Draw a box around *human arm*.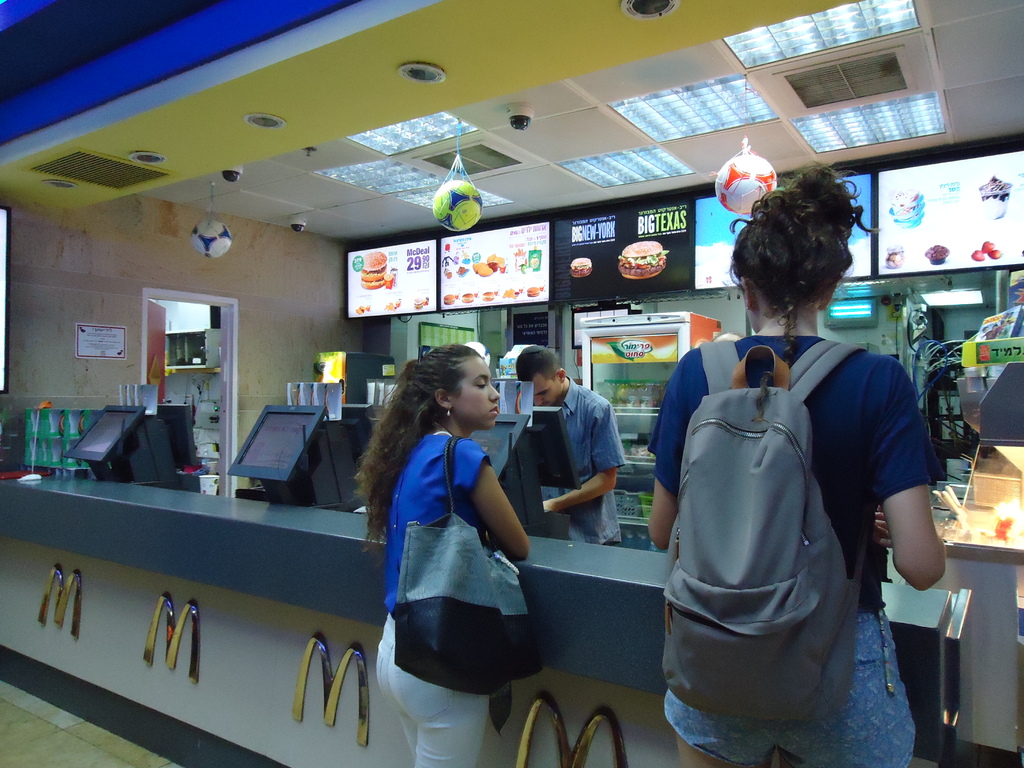
[left=455, top=440, right=528, bottom=562].
